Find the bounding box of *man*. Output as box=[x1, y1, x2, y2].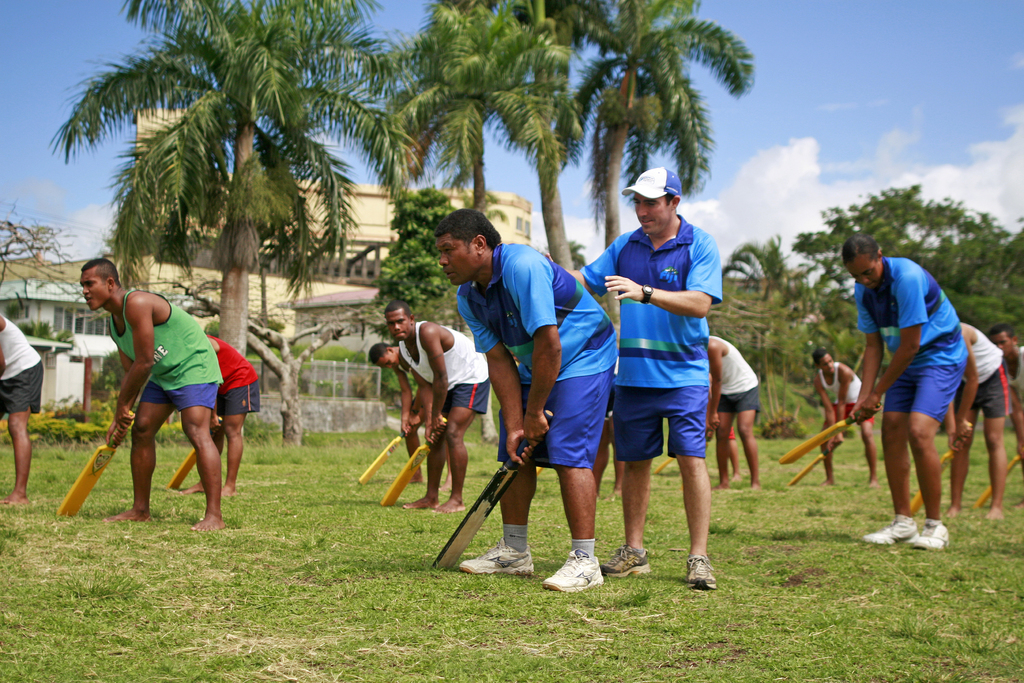
box=[0, 311, 44, 503].
